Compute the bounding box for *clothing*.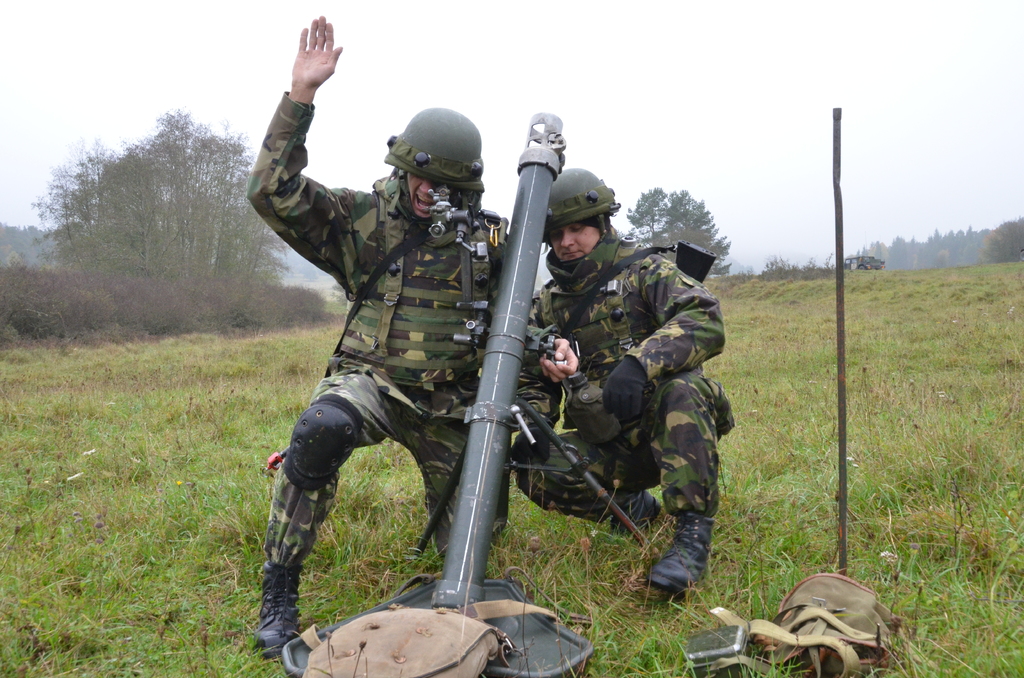
509/231/729/522.
